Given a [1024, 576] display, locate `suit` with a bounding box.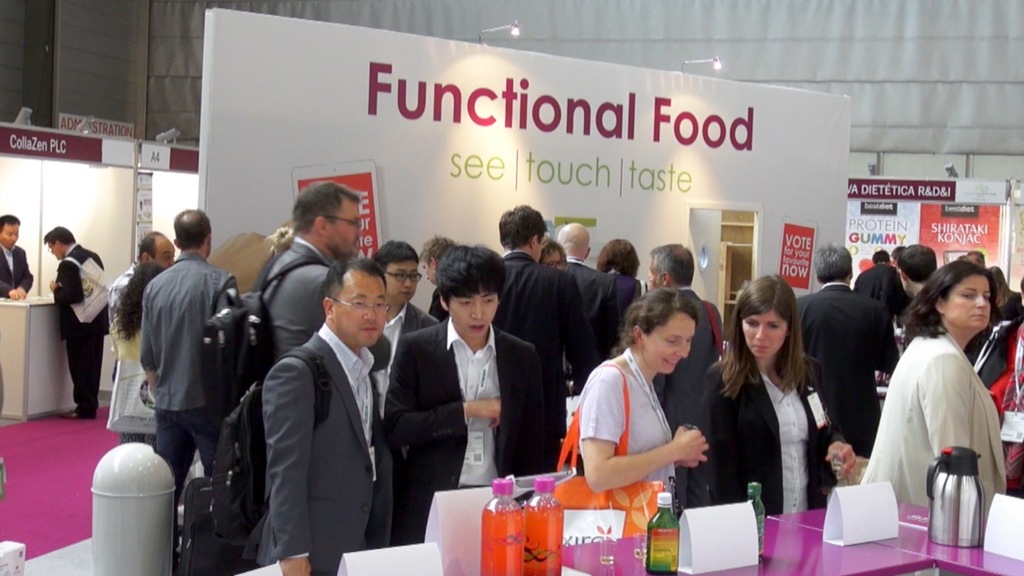
Located: l=858, t=323, r=1007, b=531.
